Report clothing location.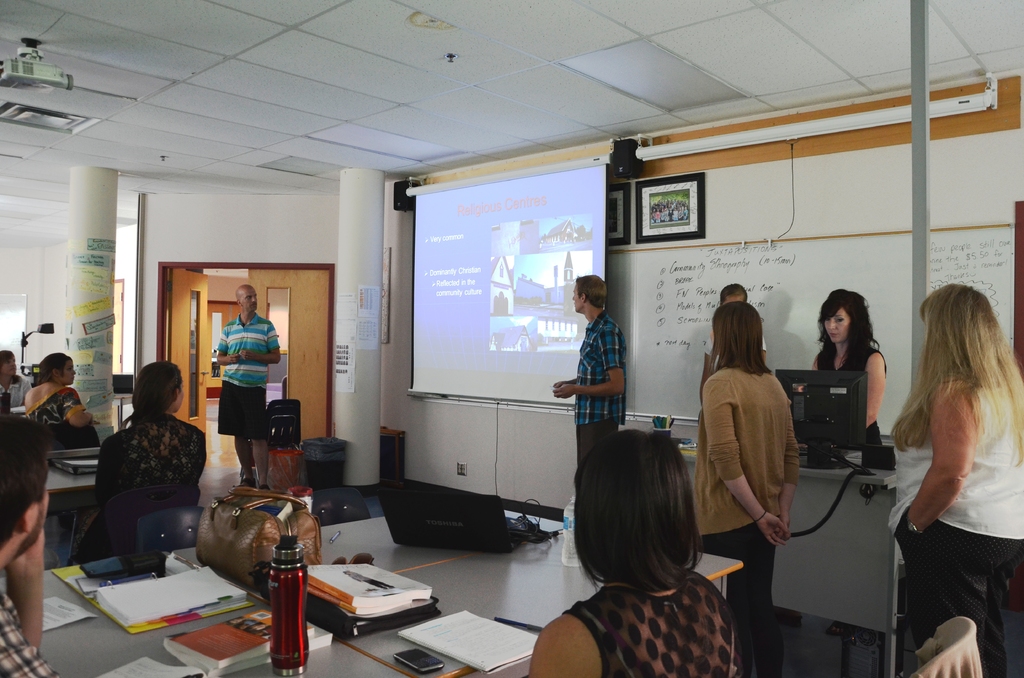
Report: region(215, 309, 278, 438).
